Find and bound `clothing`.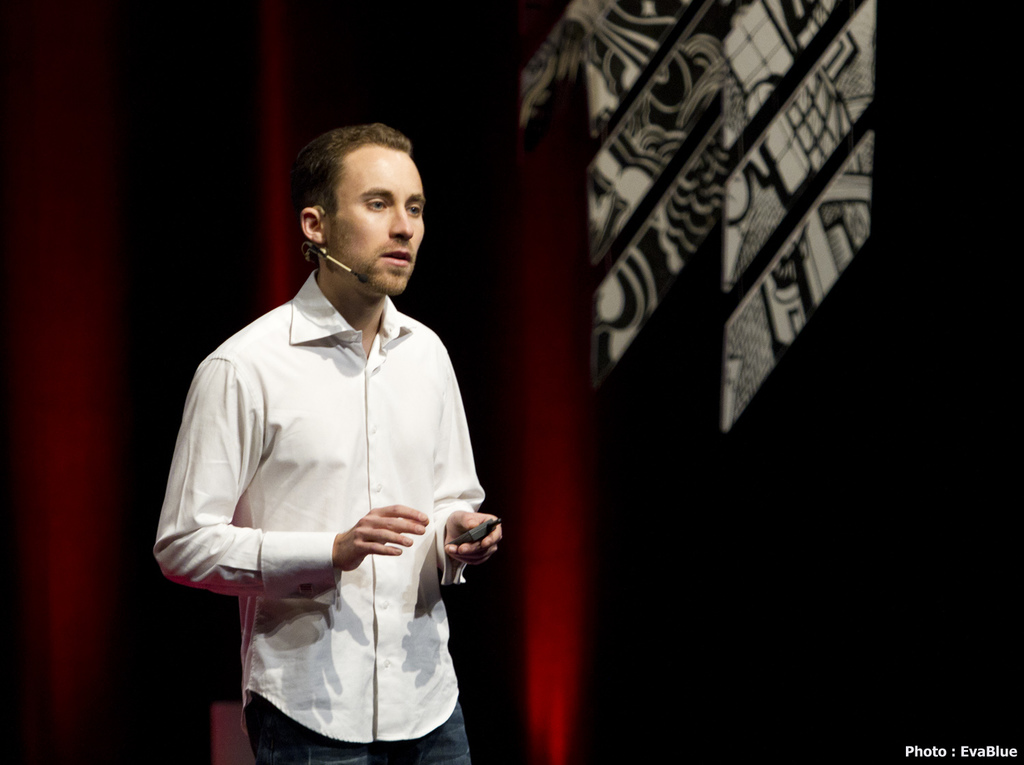
Bound: detection(182, 231, 490, 749).
